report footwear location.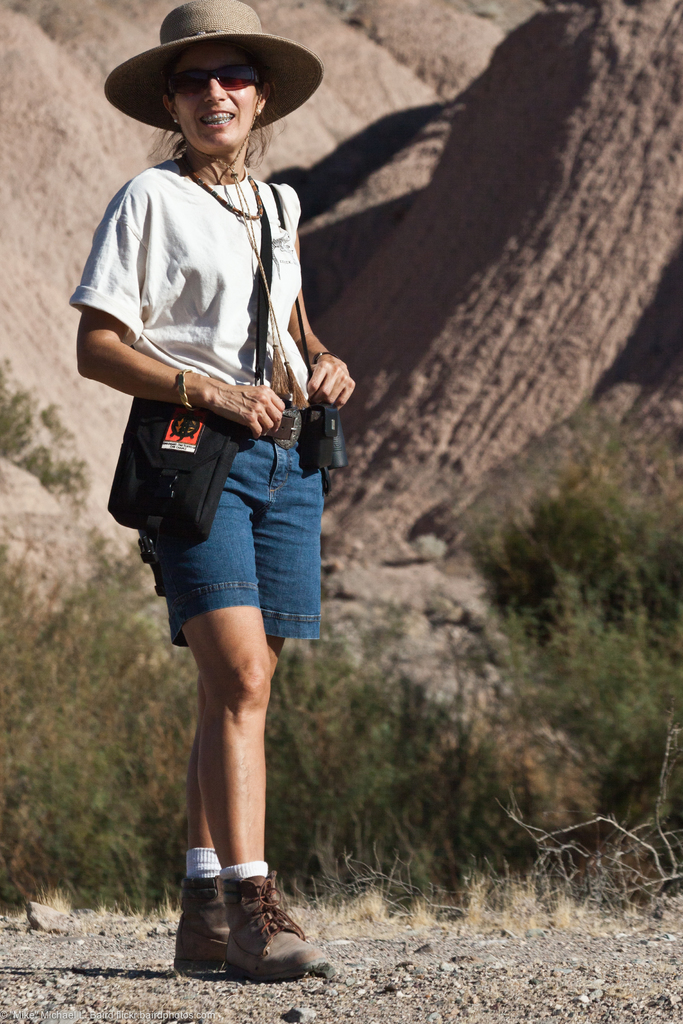
Report: x1=185, y1=873, x2=313, y2=983.
